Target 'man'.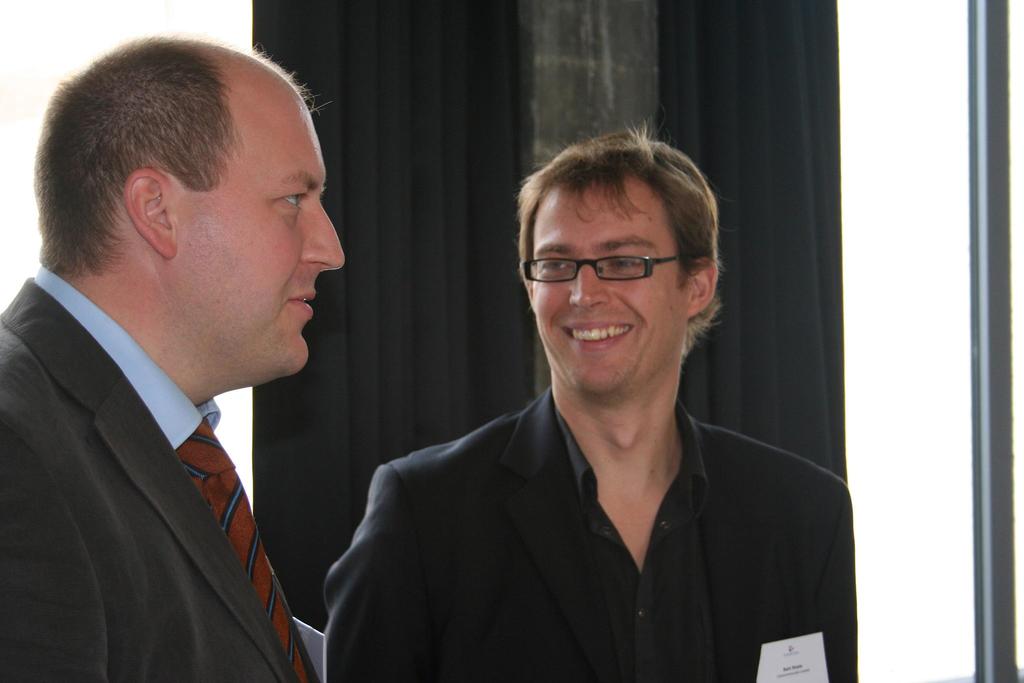
Target region: Rect(321, 126, 852, 682).
